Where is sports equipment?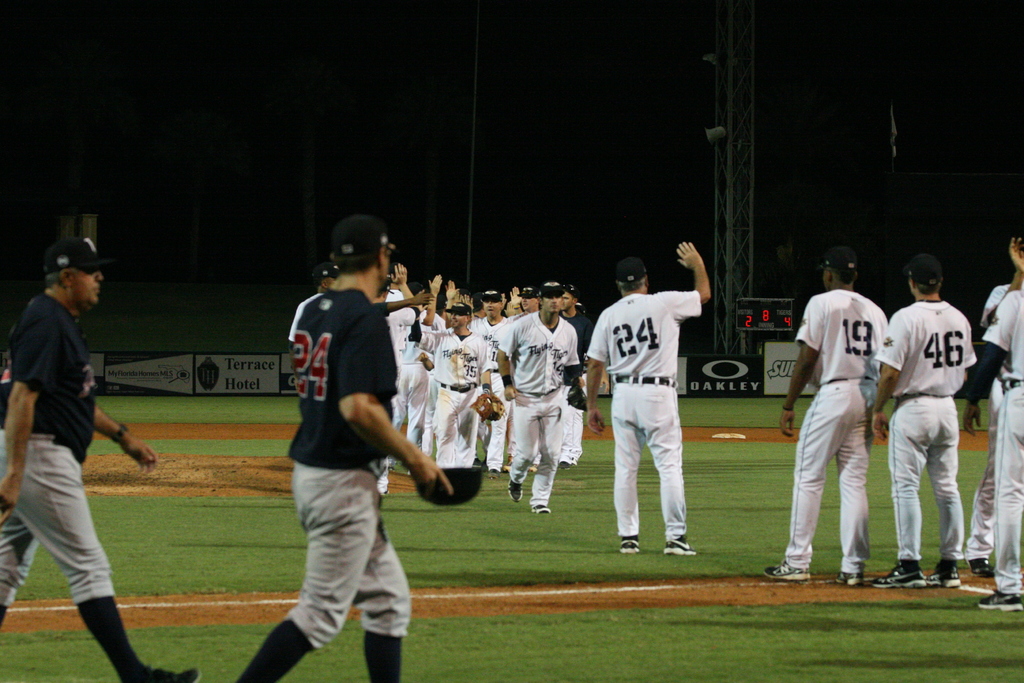
567 379 589 412.
